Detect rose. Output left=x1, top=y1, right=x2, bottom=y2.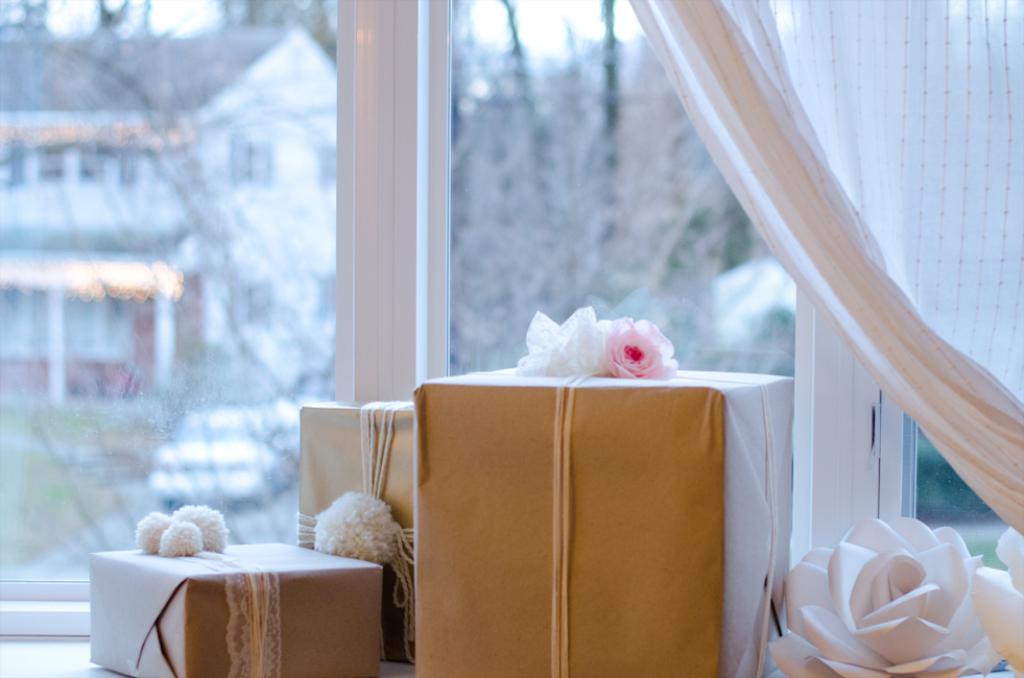
left=597, top=312, right=677, bottom=378.
